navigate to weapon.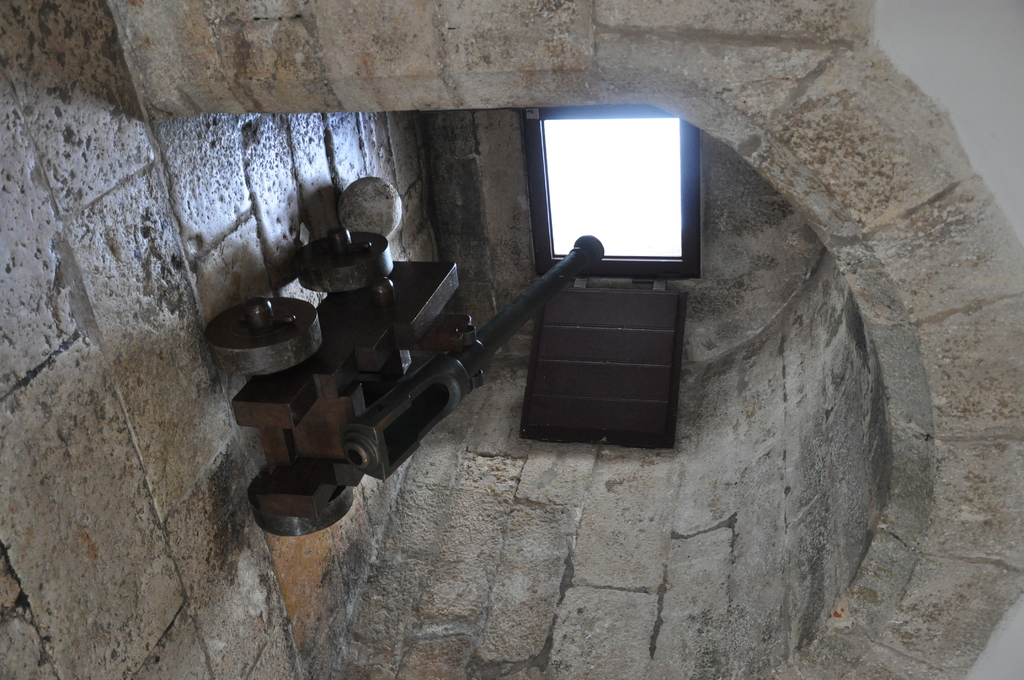
Navigation target: crop(195, 229, 611, 545).
